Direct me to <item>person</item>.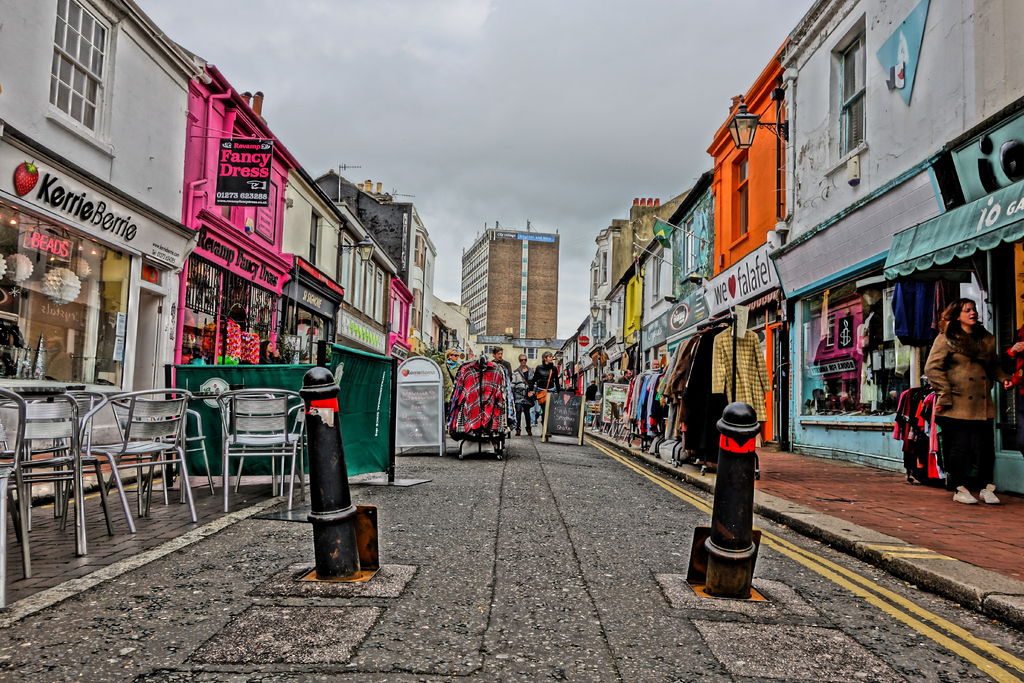
Direction: 618,370,633,383.
